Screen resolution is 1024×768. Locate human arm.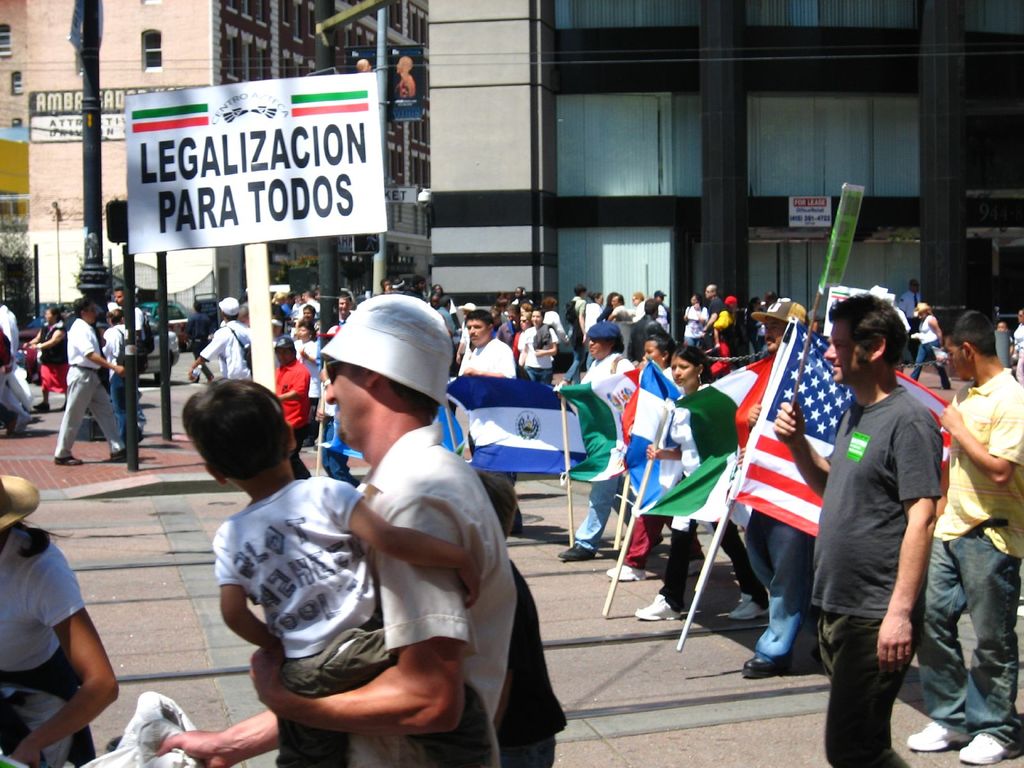
71,325,127,378.
